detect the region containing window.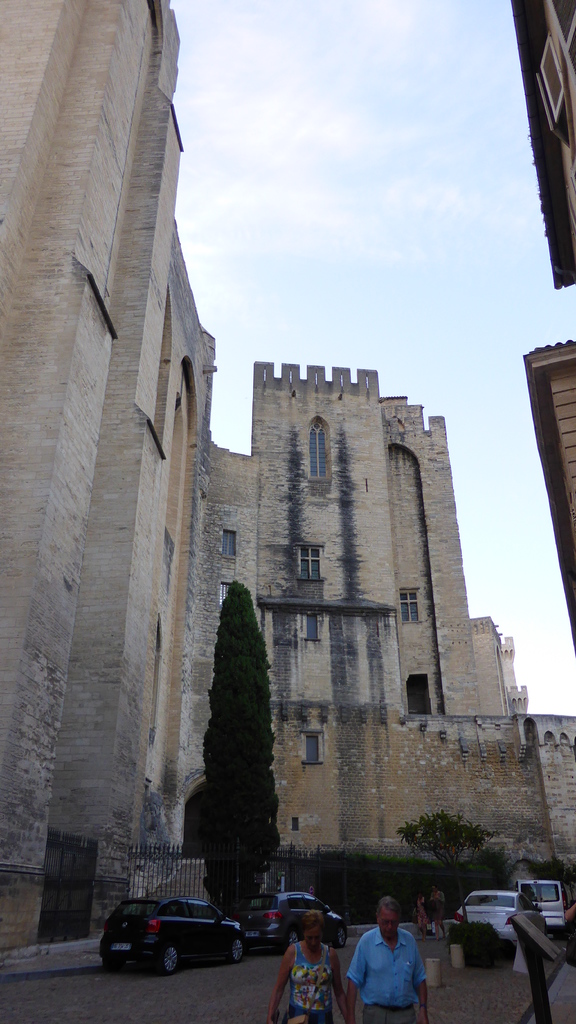
x1=221, y1=532, x2=242, y2=559.
